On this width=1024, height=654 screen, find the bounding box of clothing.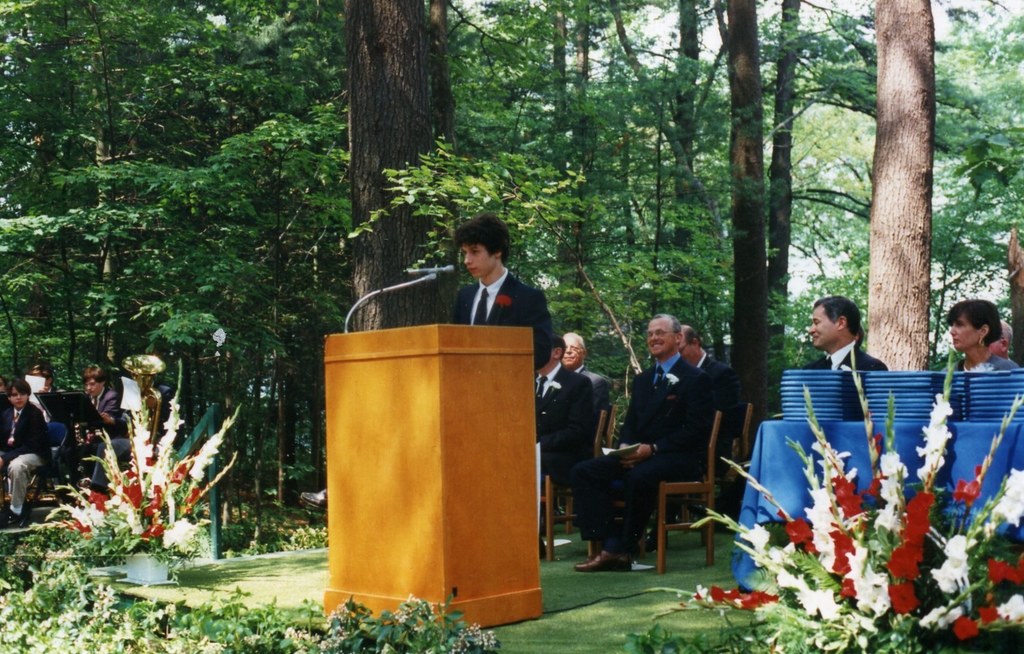
Bounding box: 88, 377, 120, 425.
